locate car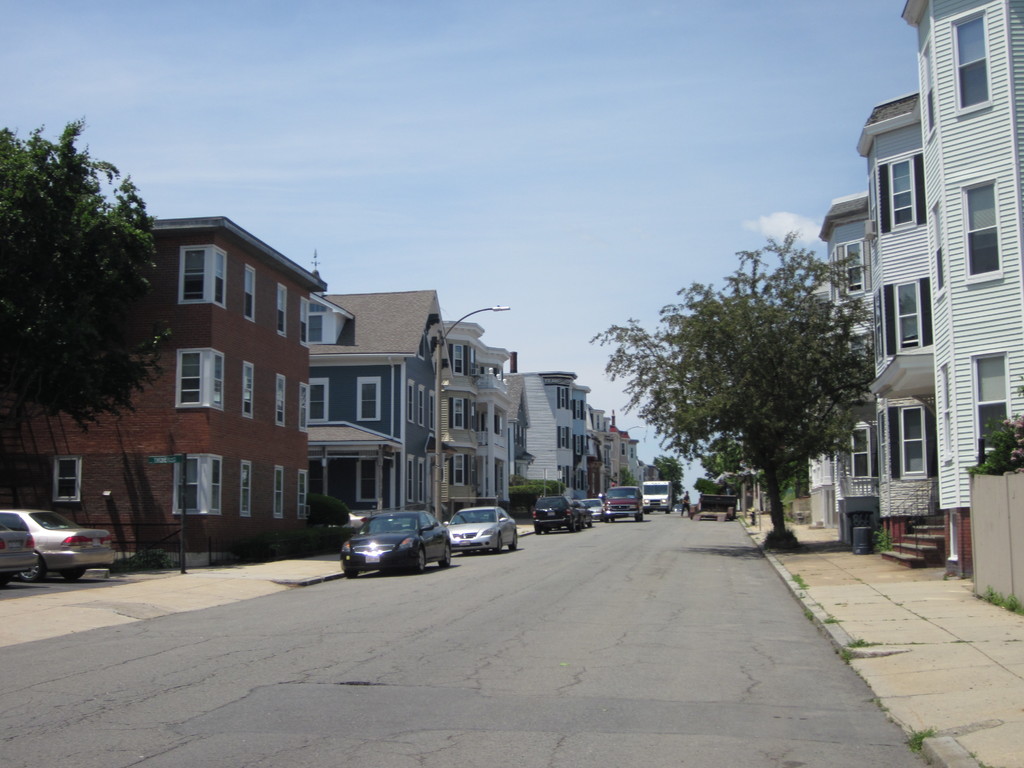
(x1=572, y1=502, x2=593, y2=529)
